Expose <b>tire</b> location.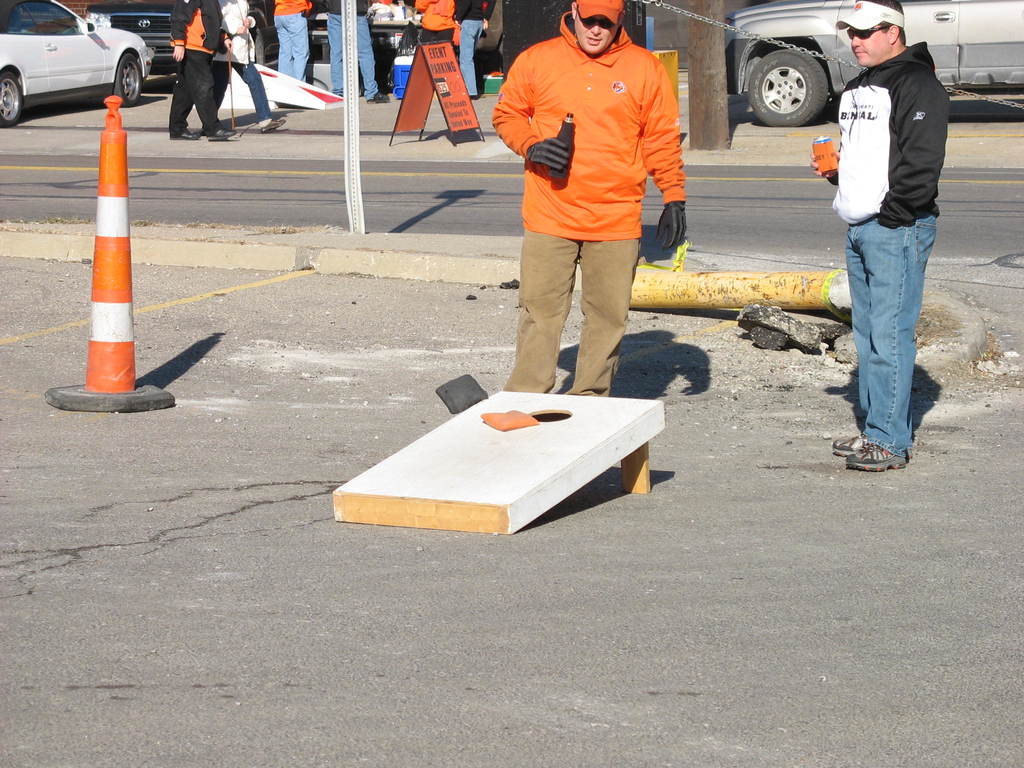
Exposed at {"left": 746, "top": 22, "right": 845, "bottom": 116}.
